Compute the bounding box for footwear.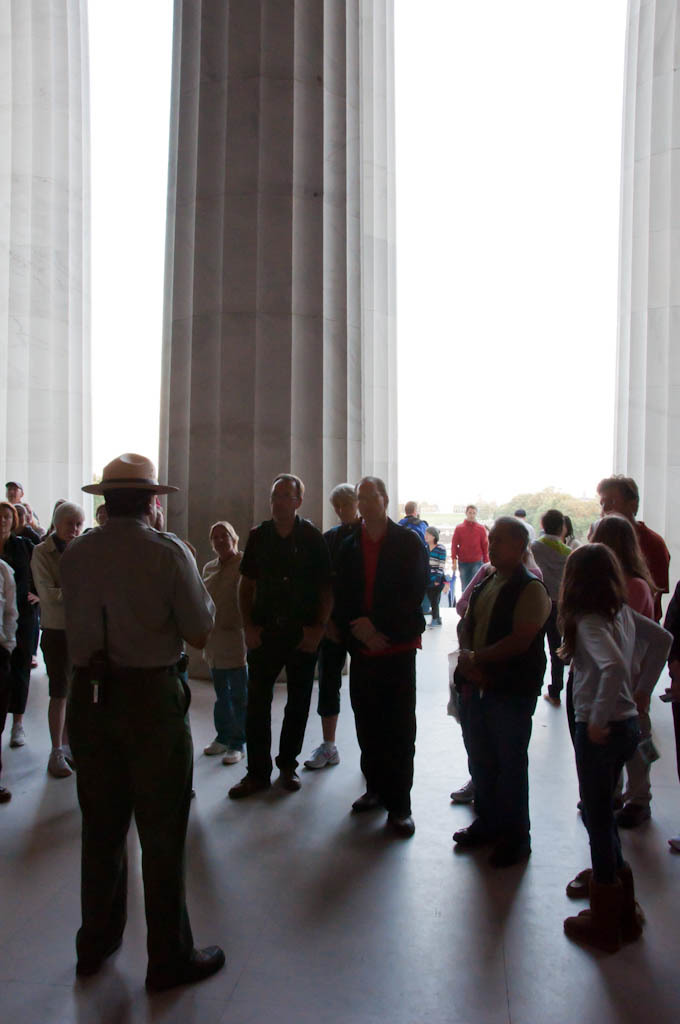
(left=568, top=867, right=591, bottom=893).
